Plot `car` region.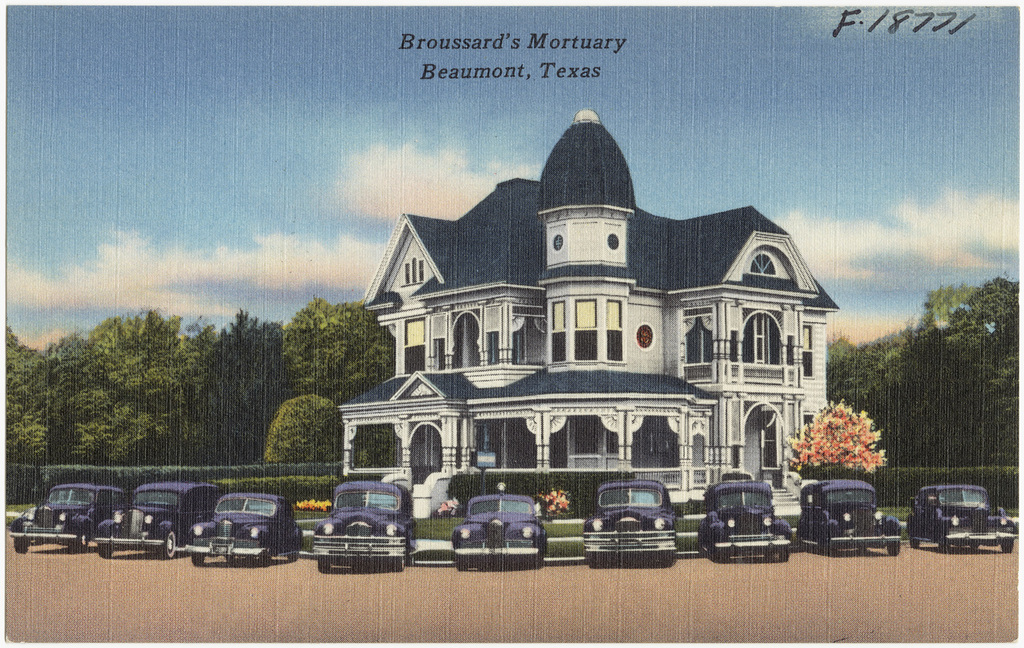
Plotted at <region>454, 490, 550, 567</region>.
